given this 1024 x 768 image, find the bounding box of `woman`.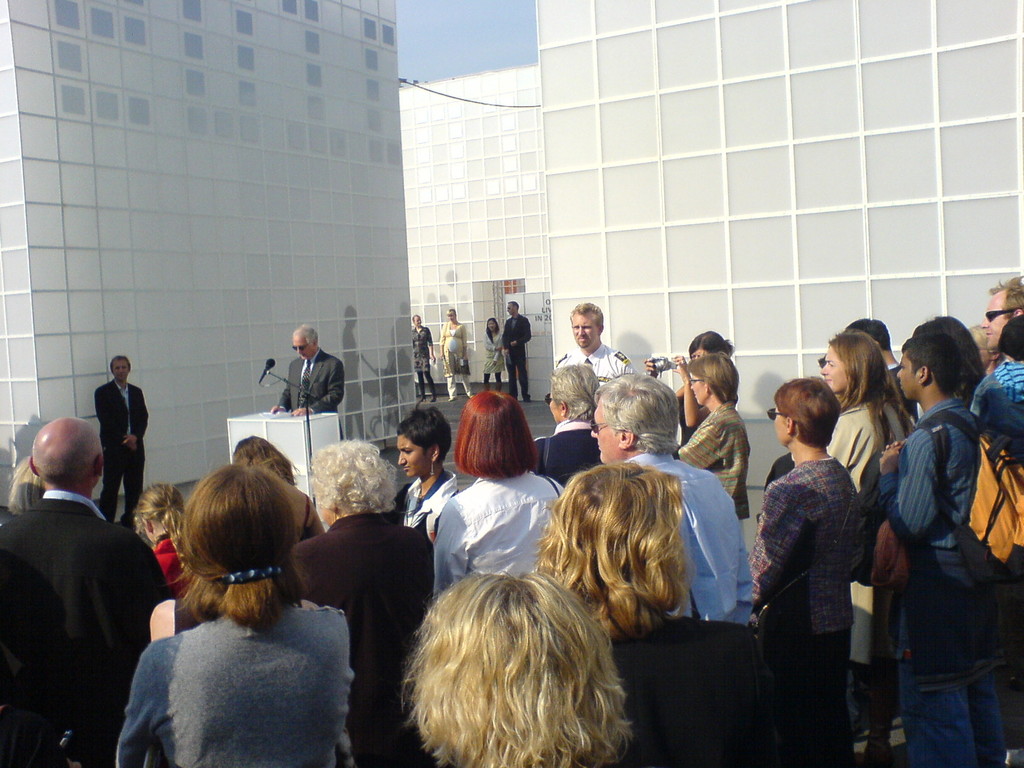
488, 317, 507, 390.
